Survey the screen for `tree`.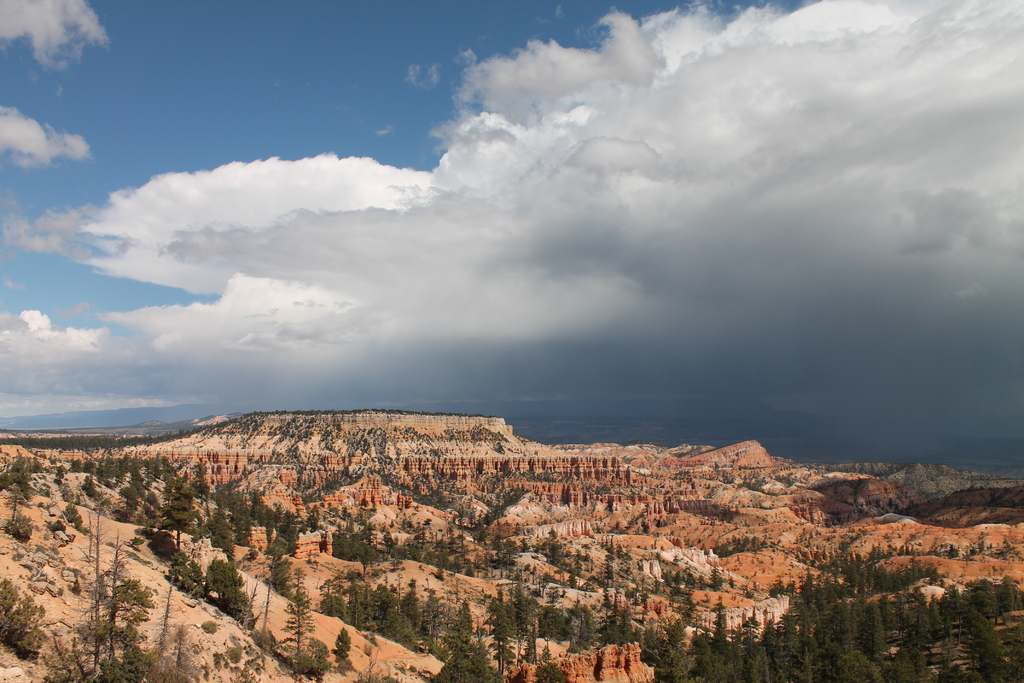
Survey found: select_region(881, 593, 913, 646).
